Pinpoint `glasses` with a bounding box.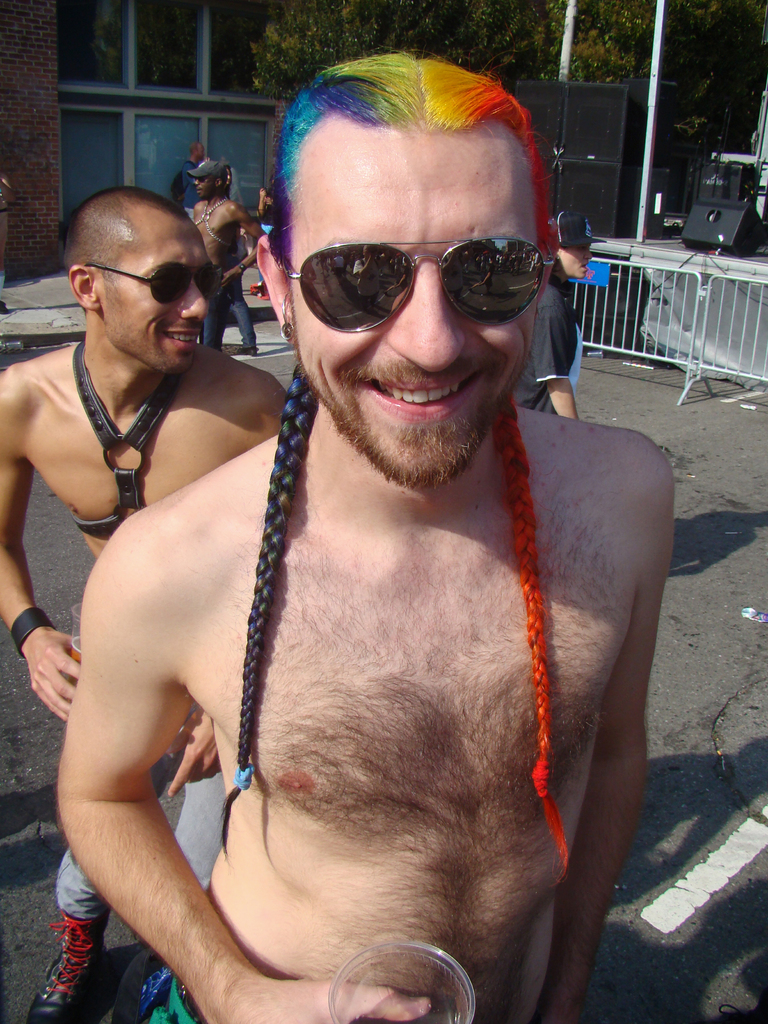
rect(261, 216, 578, 330).
